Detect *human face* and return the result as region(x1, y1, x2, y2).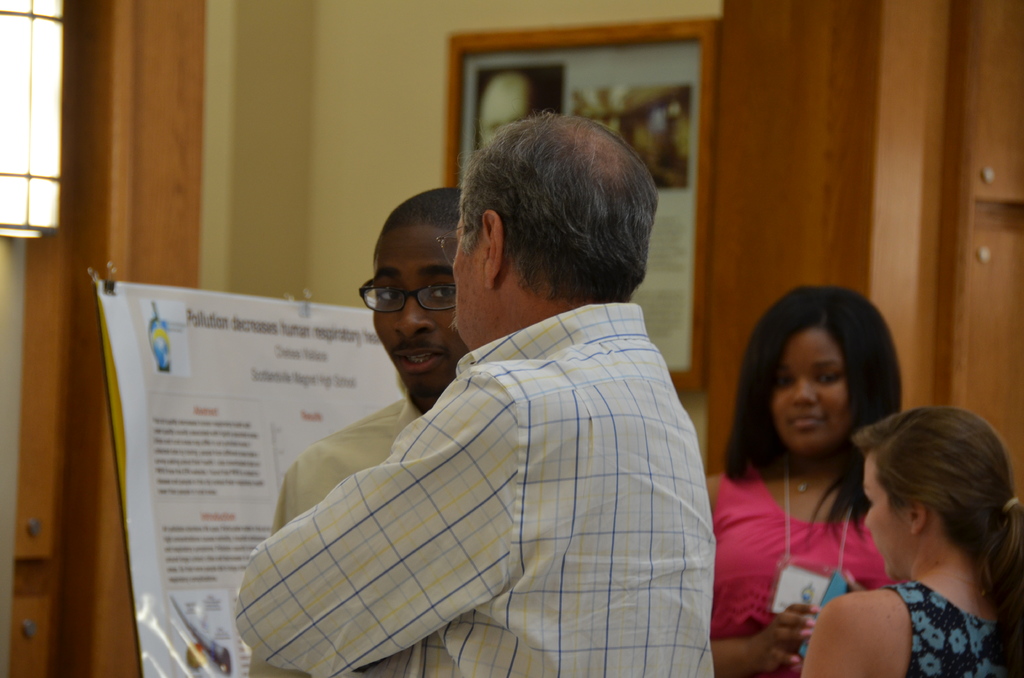
region(452, 209, 493, 344).
